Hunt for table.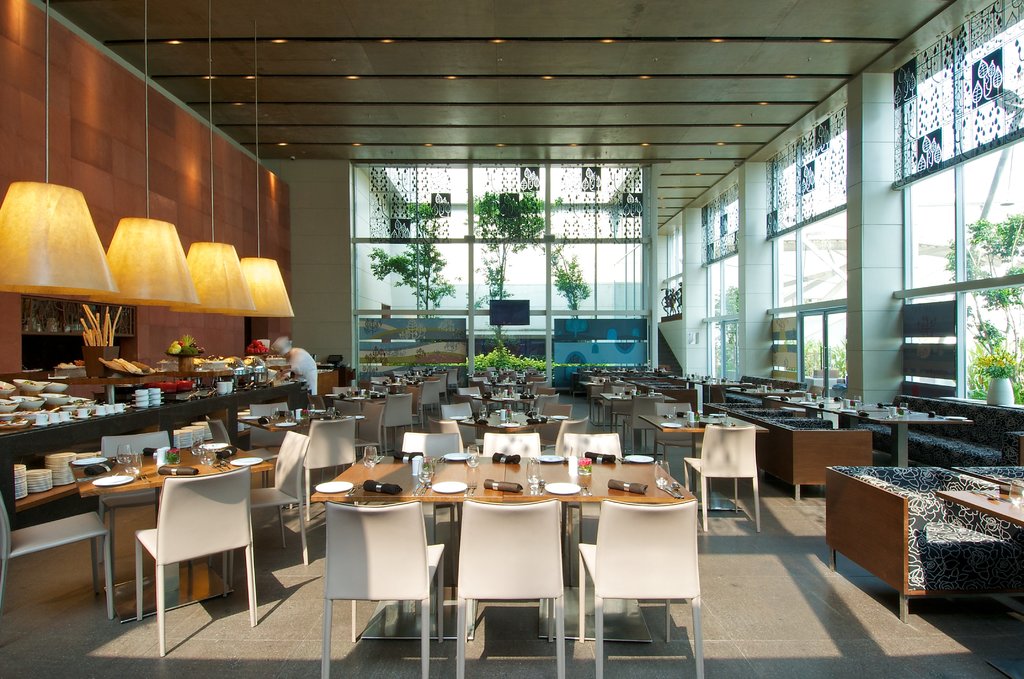
Hunted down at left=825, top=410, right=970, bottom=468.
